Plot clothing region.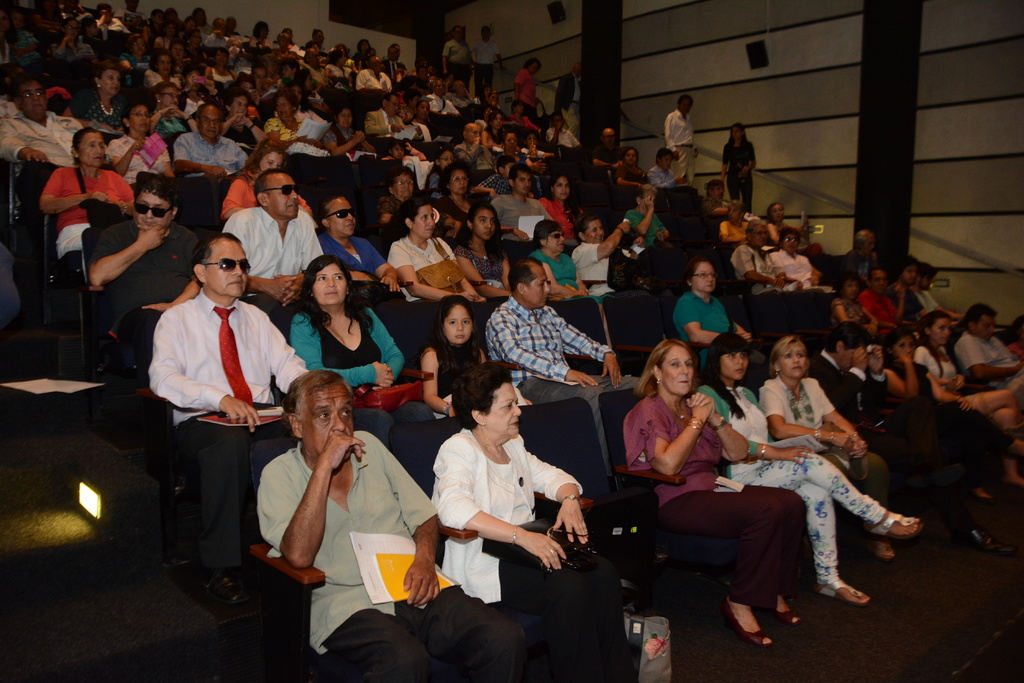
Plotted at pyautogui.locateOnScreen(321, 235, 388, 280).
